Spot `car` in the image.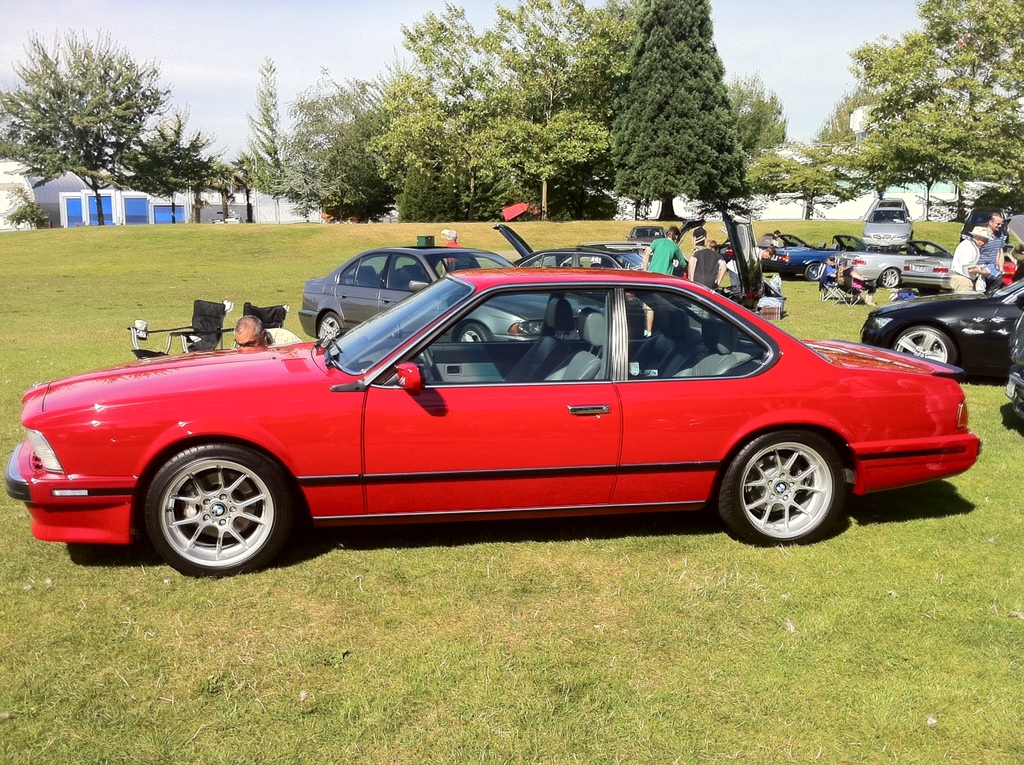
`car` found at 2 265 984 575.
